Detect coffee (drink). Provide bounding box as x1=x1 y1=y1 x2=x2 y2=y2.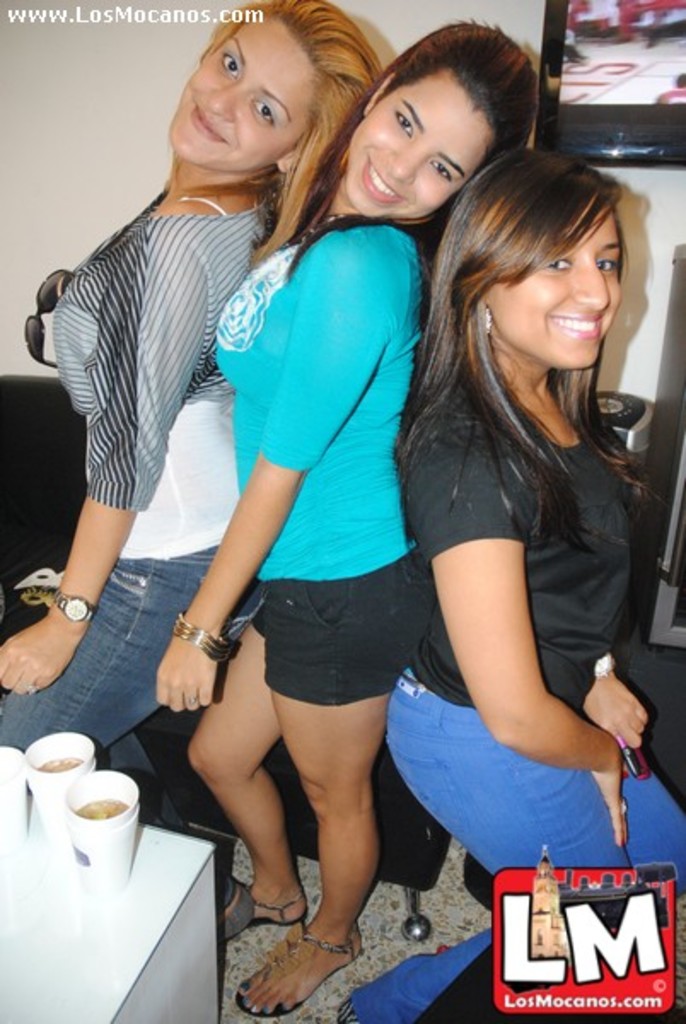
x1=27 y1=742 x2=78 y2=778.
